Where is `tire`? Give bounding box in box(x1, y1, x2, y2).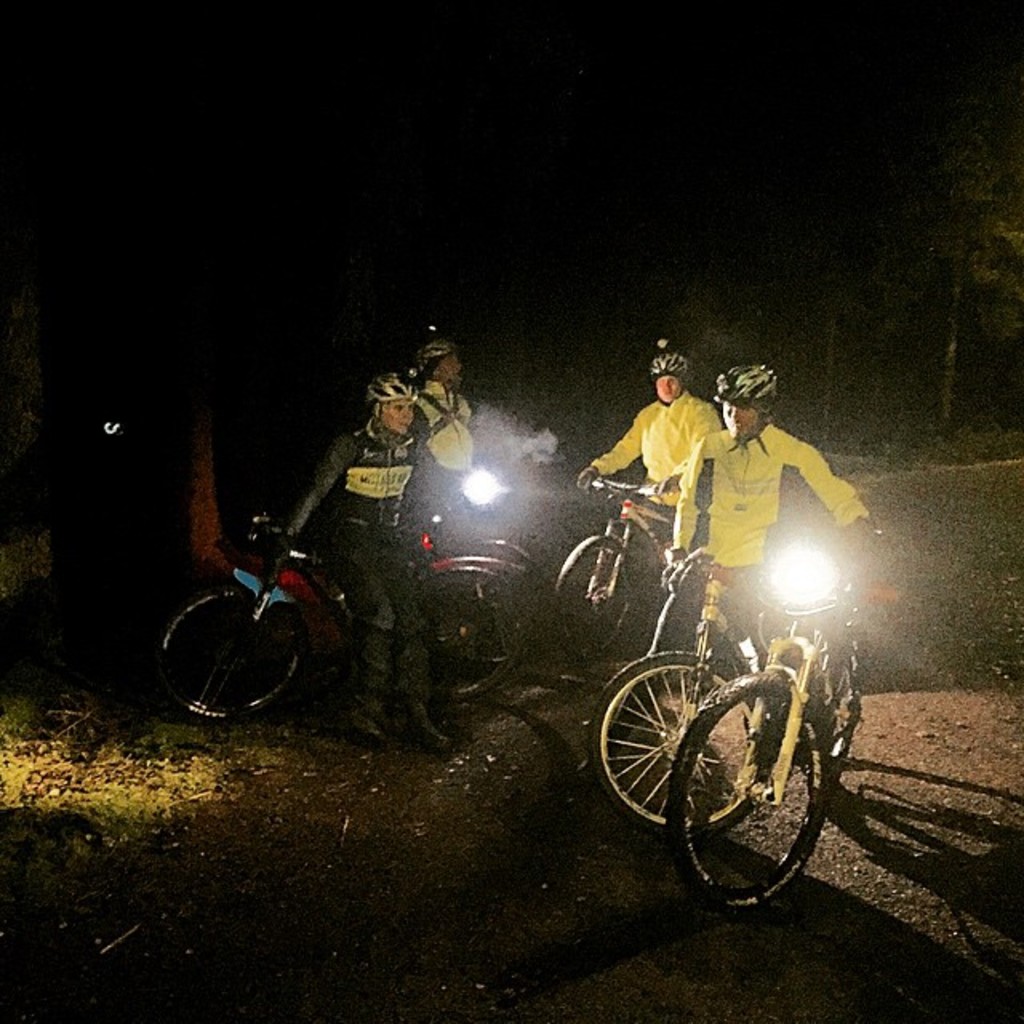
box(667, 670, 842, 917).
